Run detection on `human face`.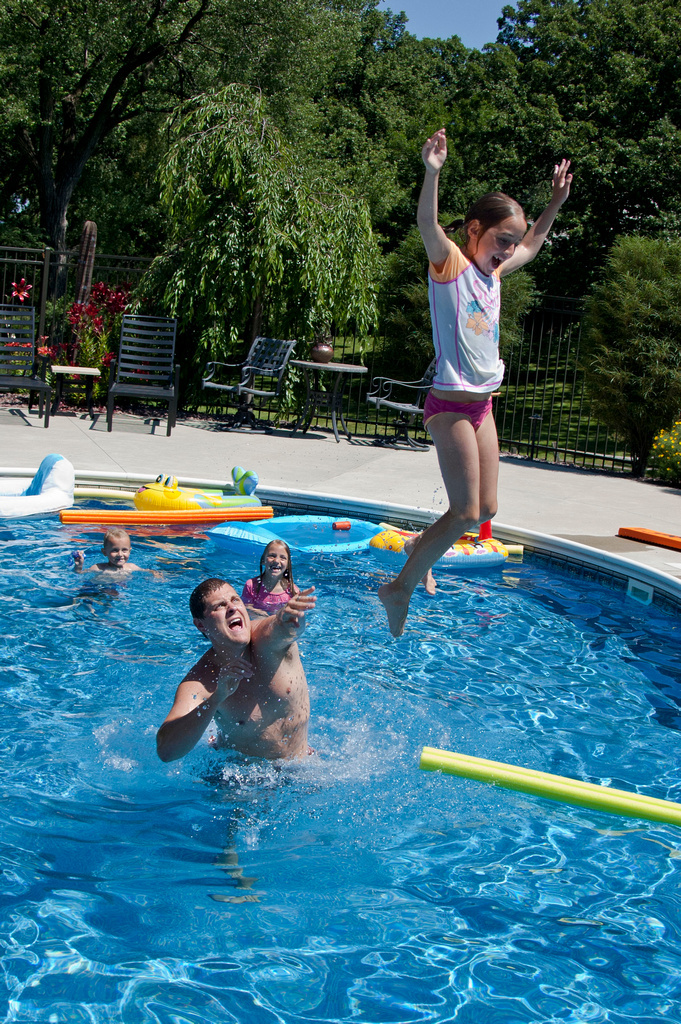
Result: pyautogui.locateOnScreen(104, 533, 130, 565).
